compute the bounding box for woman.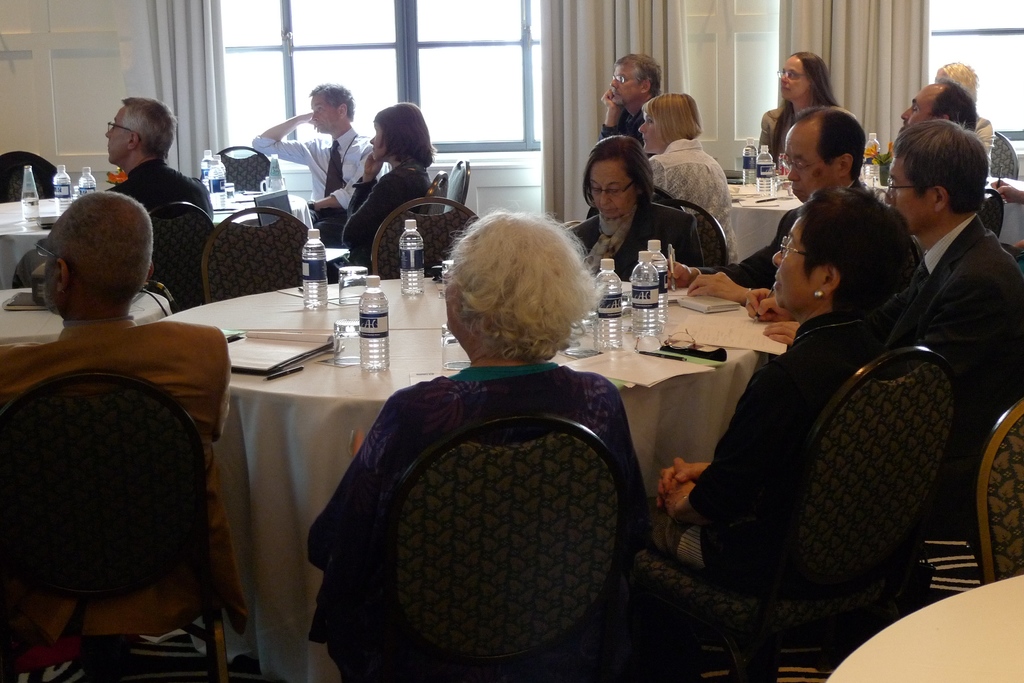
crop(296, 213, 646, 682).
